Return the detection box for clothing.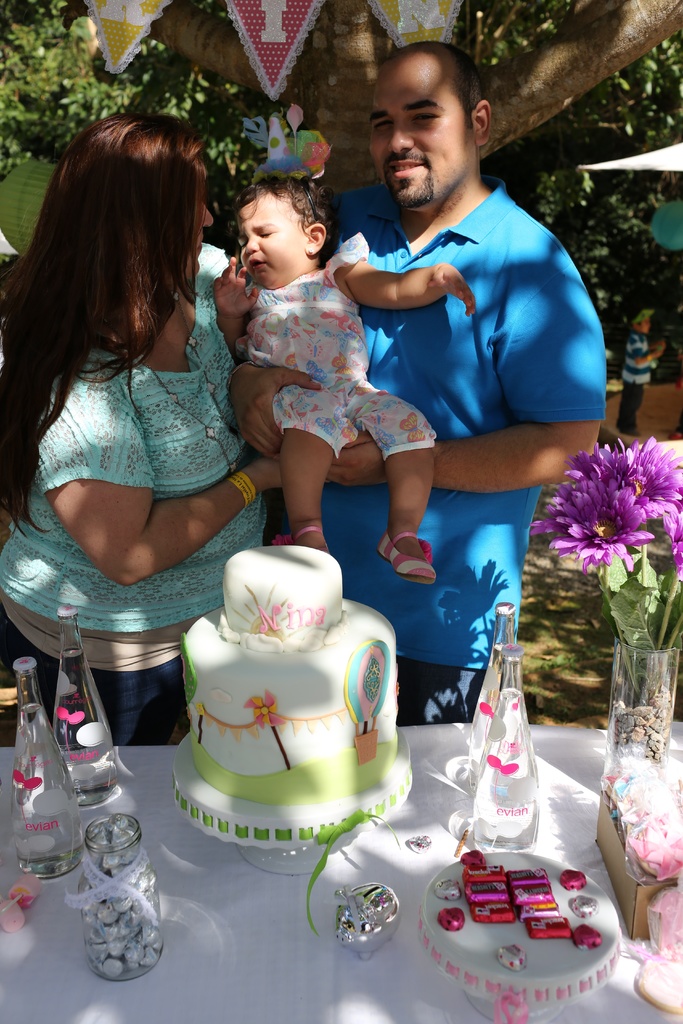
left=0, top=266, right=274, bottom=749.
